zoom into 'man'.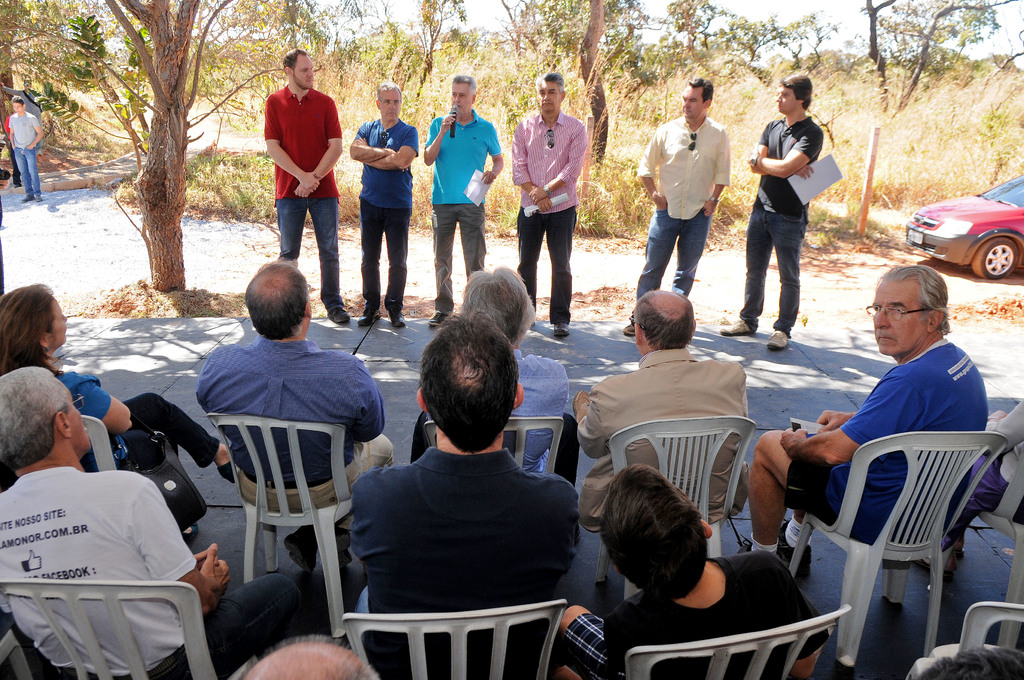
Zoom target: (244,630,370,679).
